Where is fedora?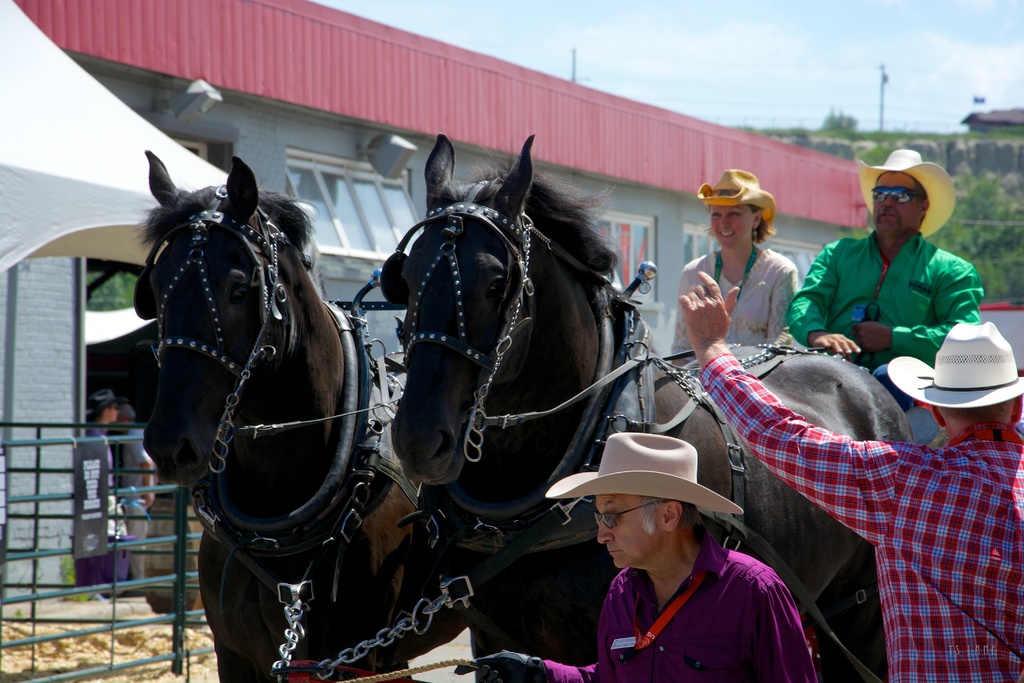
[x1=547, y1=431, x2=745, y2=513].
